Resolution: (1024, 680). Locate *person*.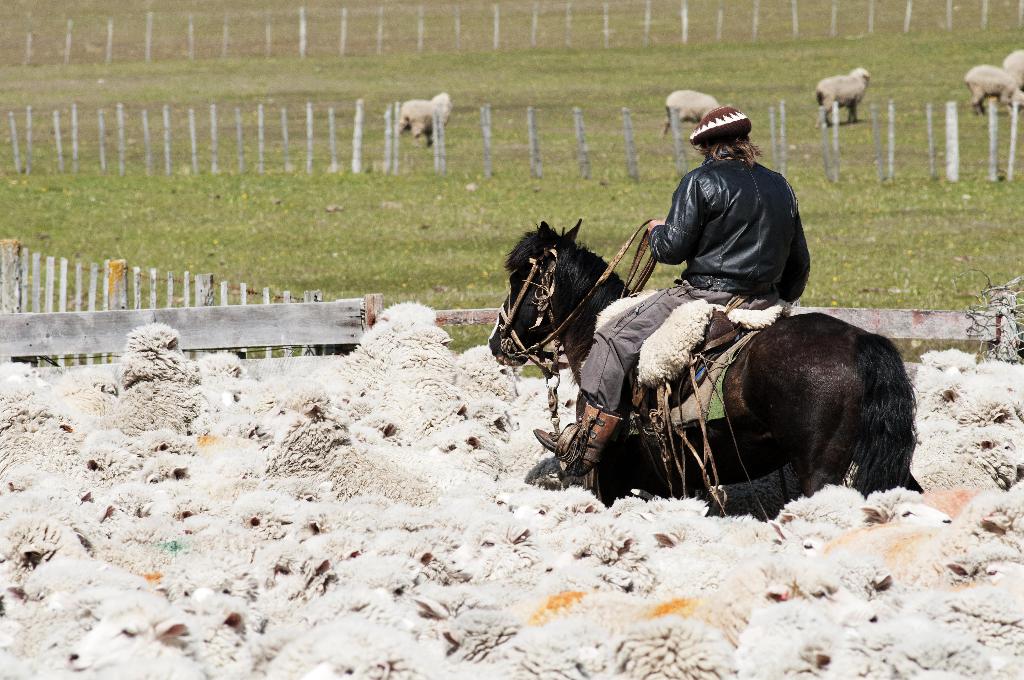
bbox=[580, 109, 832, 438].
